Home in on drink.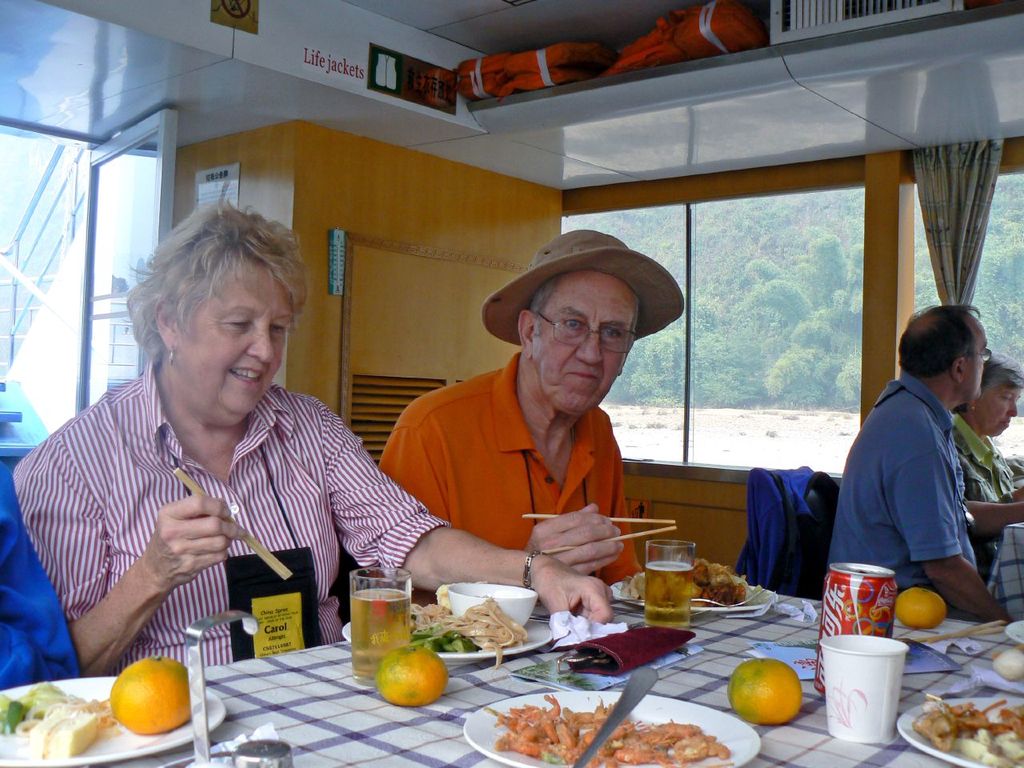
Homed in at {"left": 648, "top": 538, "right": 691, "bottom": 622}.
